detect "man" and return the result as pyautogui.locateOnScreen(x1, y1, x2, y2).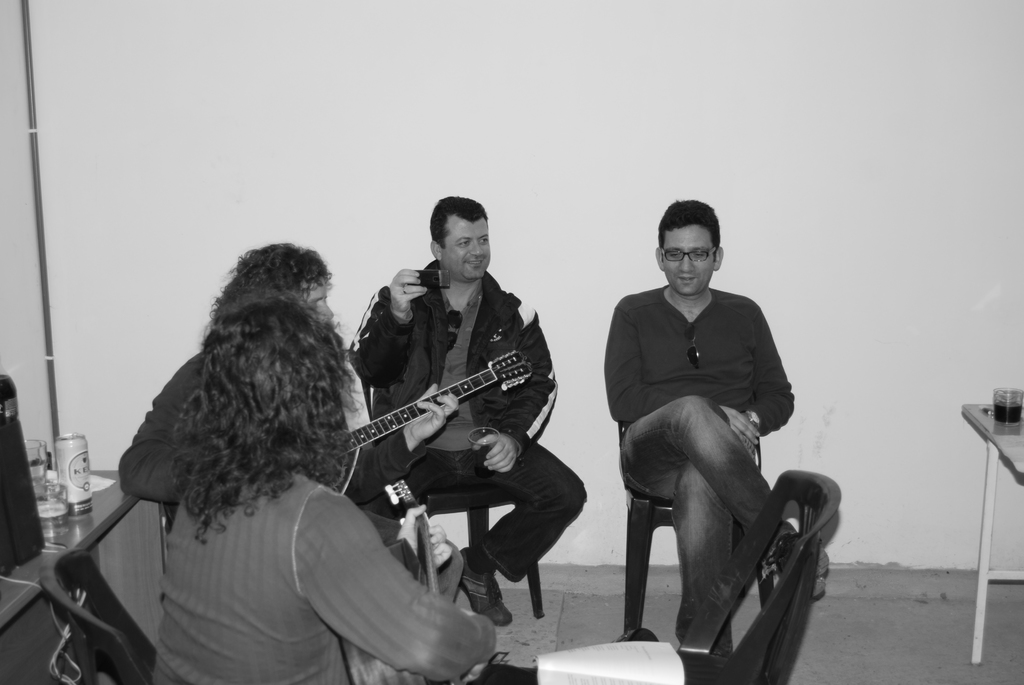
pyautogui.locateOnScreen(313, 198, 594, 634).
